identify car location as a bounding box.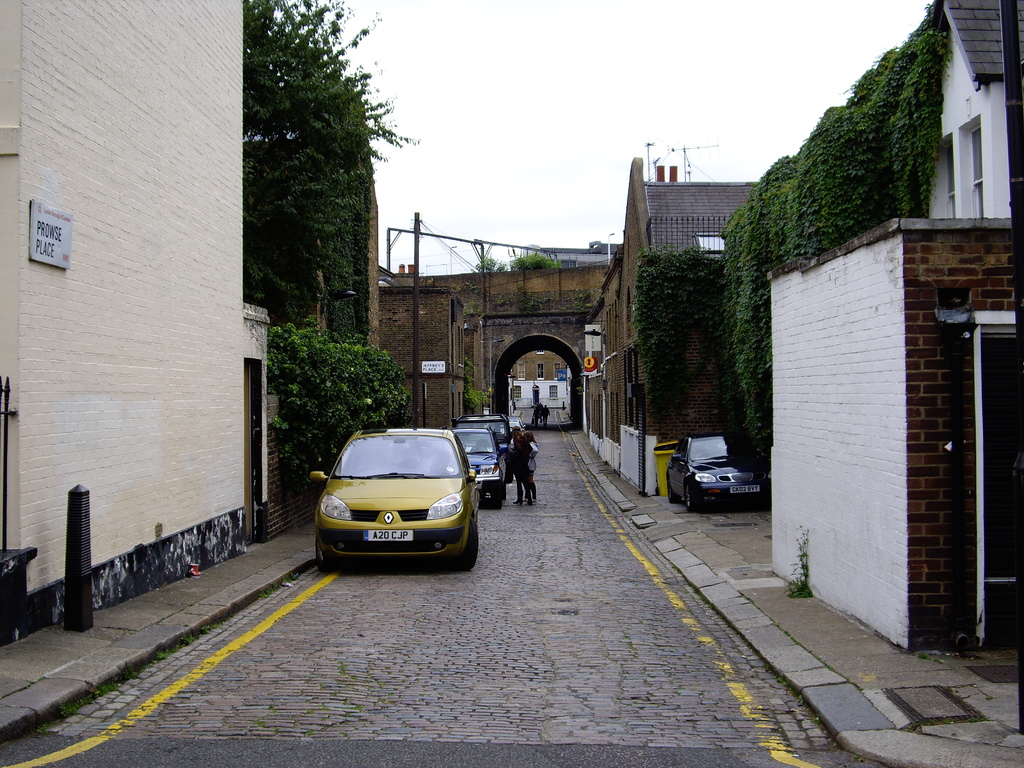
box=[453, 430, 507, 506].
